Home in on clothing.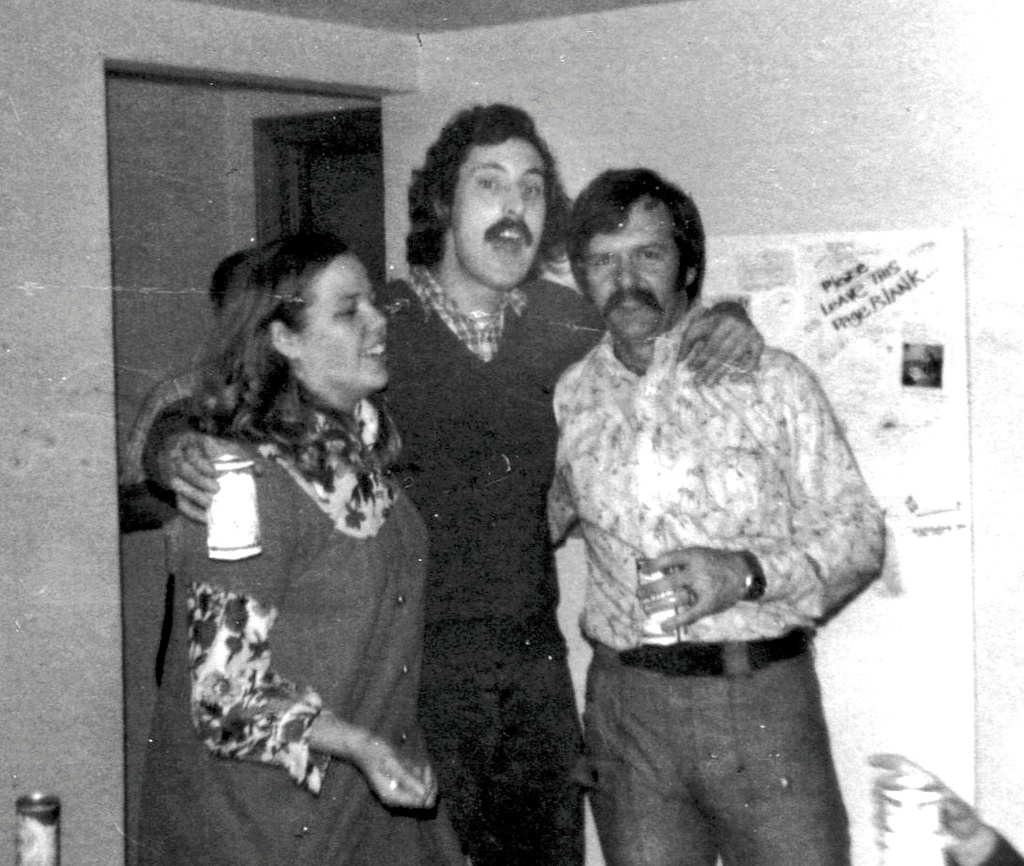
Homed in at {"left": 937, "top": 823, "right": 1023, "bottom": 865}.
